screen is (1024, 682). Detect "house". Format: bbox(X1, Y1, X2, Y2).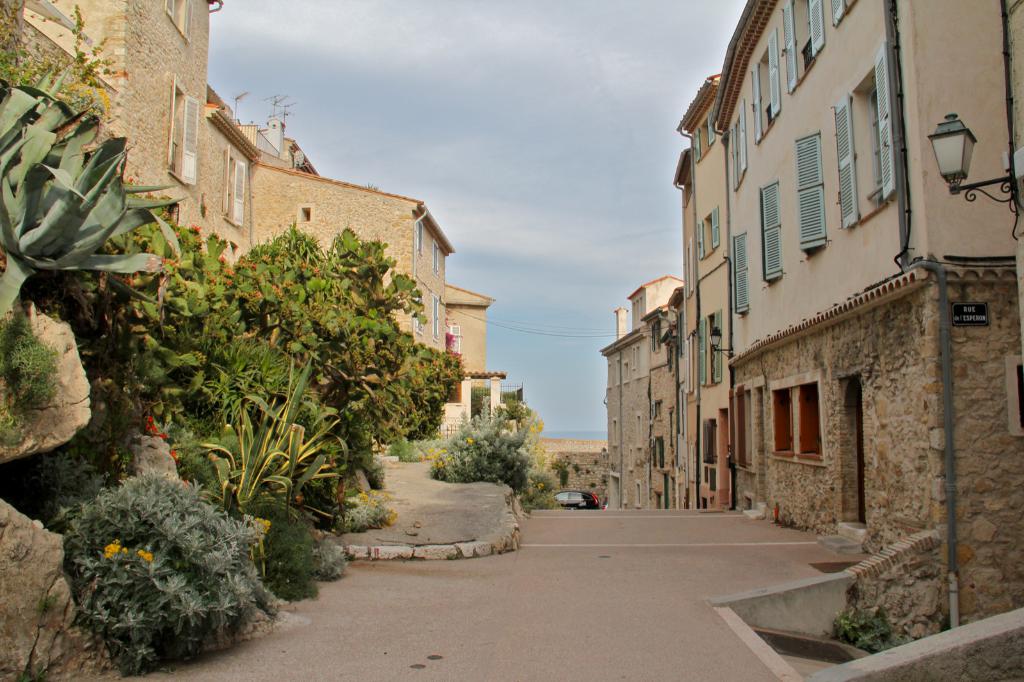
bbox(712, 0, 1023, 554).
